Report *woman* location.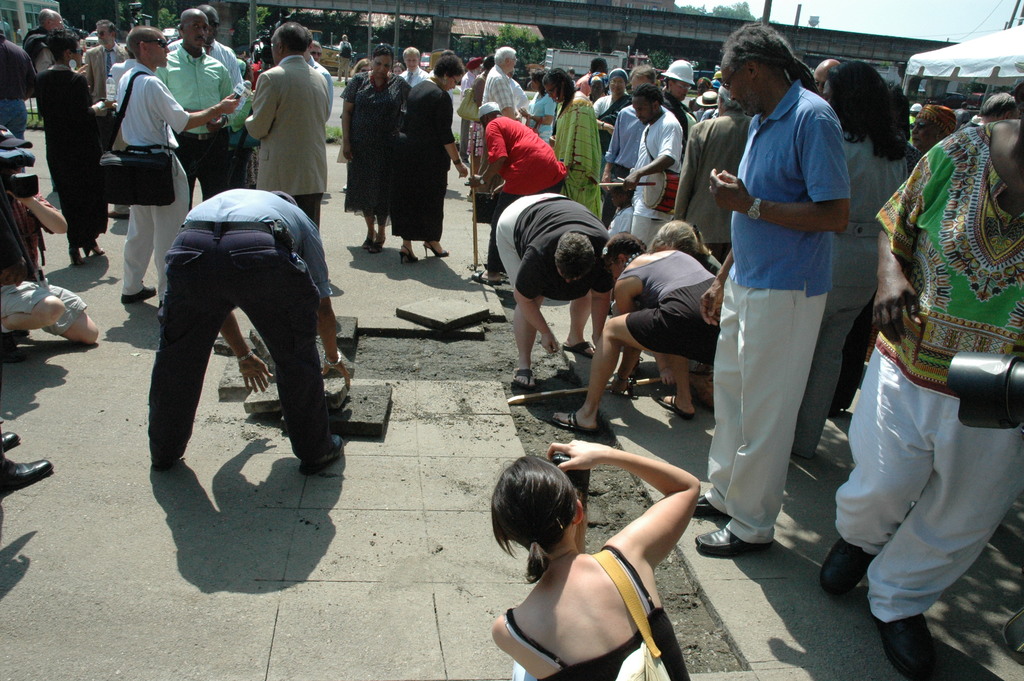
Report: 339:43:410:253.
